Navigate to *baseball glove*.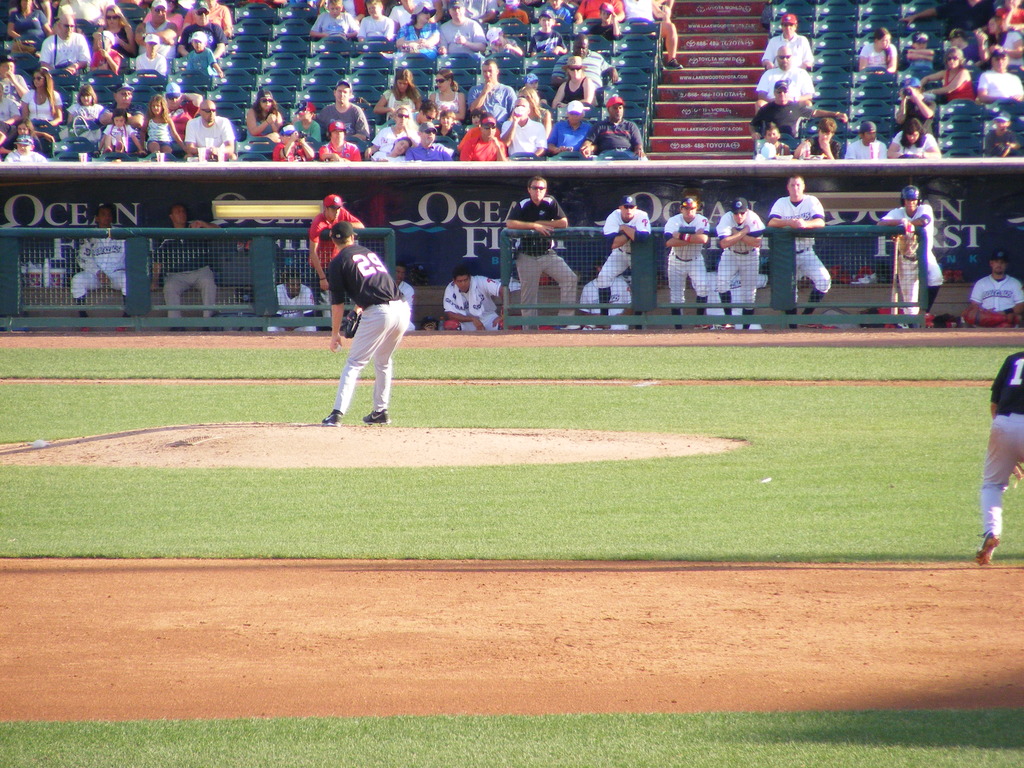
Navigation target: left=340, top=309, right=362, bottom=337.
